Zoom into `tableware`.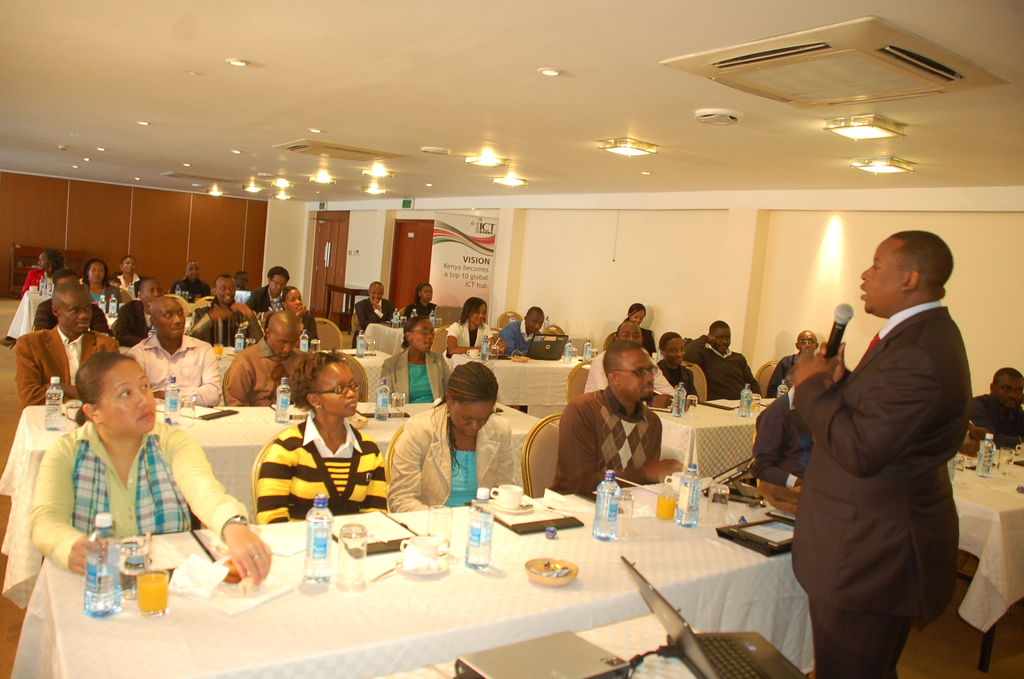
Zoom target: [x1=491, y1=342, x2=502, y2=363].
